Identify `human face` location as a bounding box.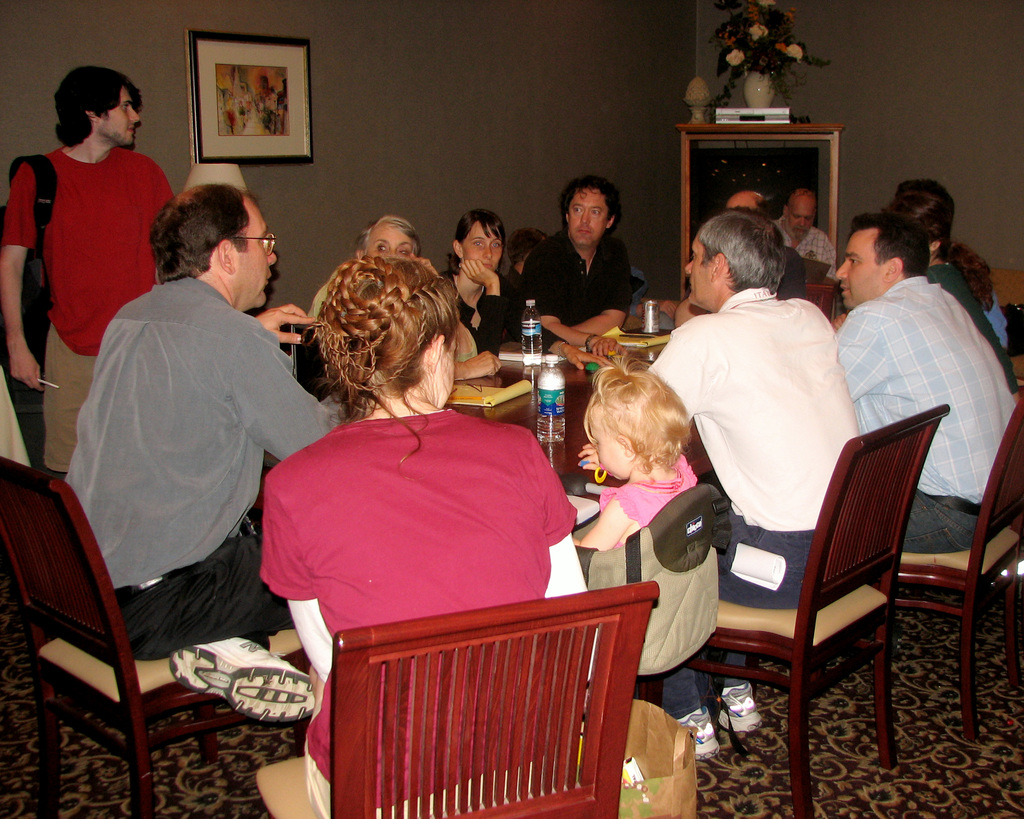
[97,86,141,148].
